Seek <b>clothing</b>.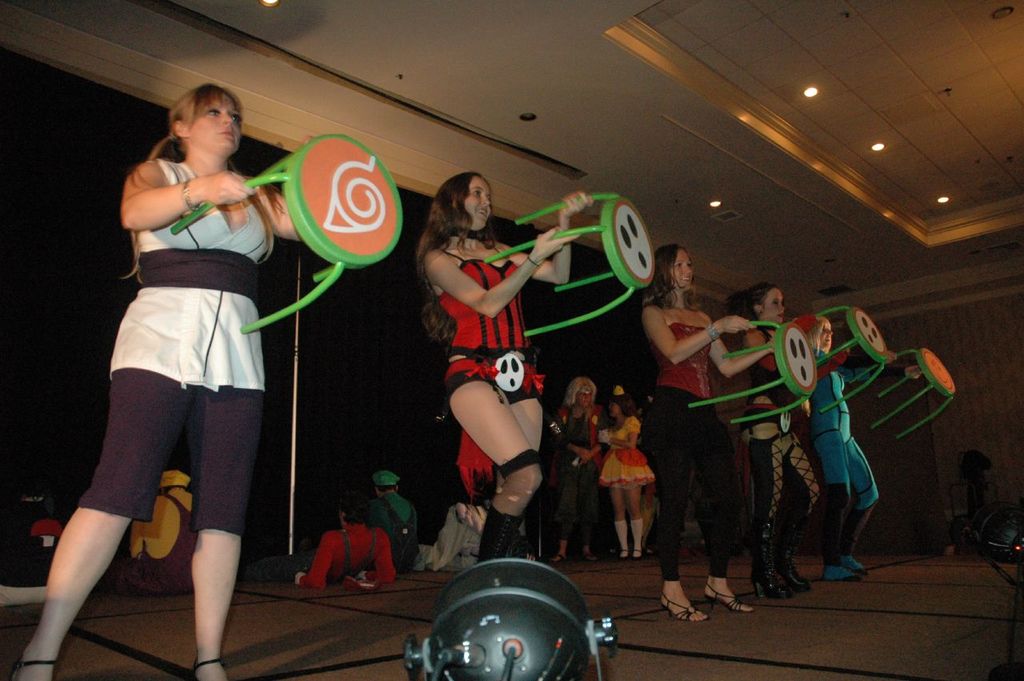
box=[598, 415, 654, 492].
